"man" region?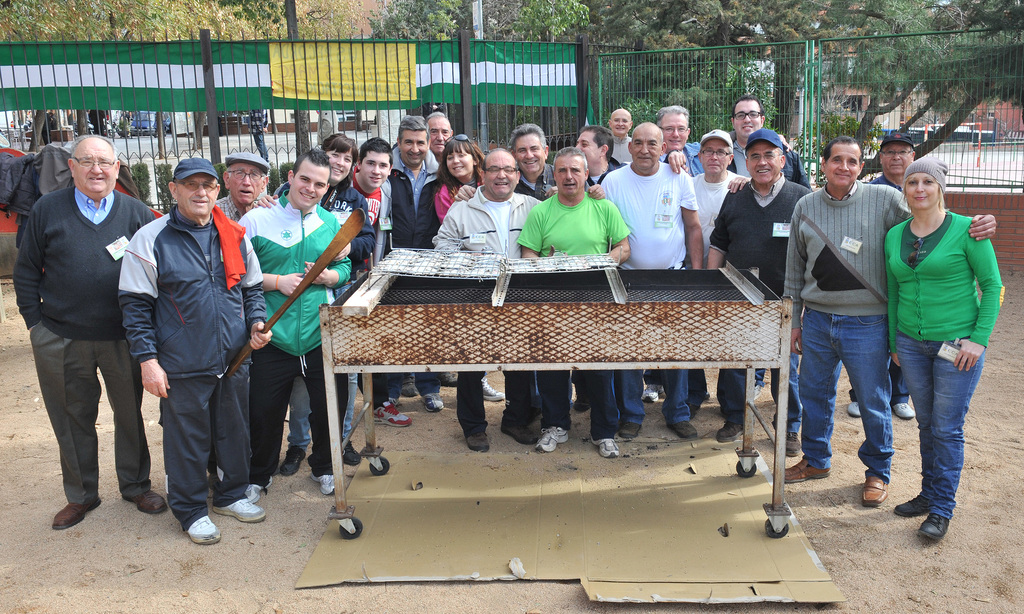
l=216, t=153, r=278, b=223
